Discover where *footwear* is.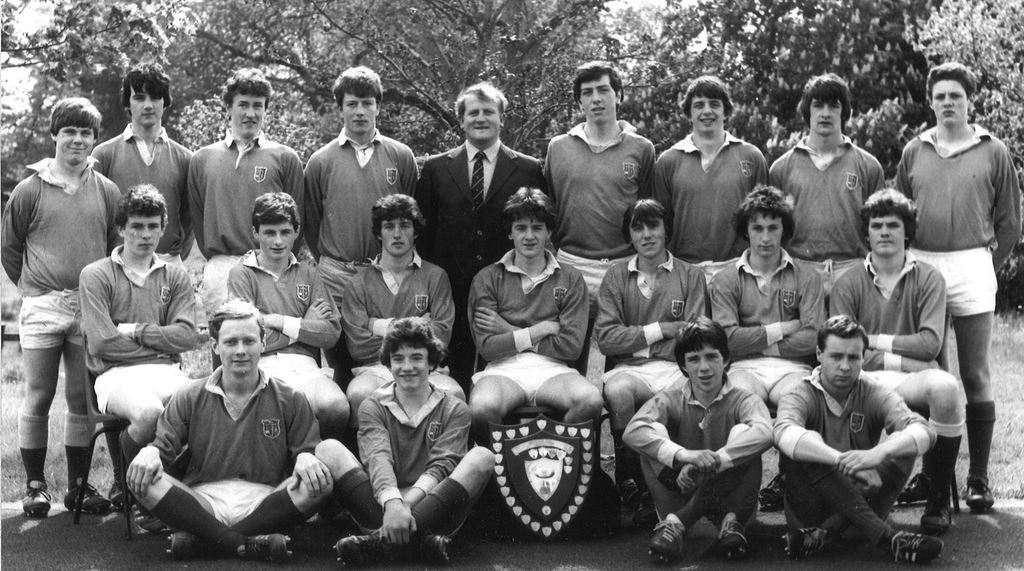
Discovered at x1=648 y1=515 x2=681 y2=562.
